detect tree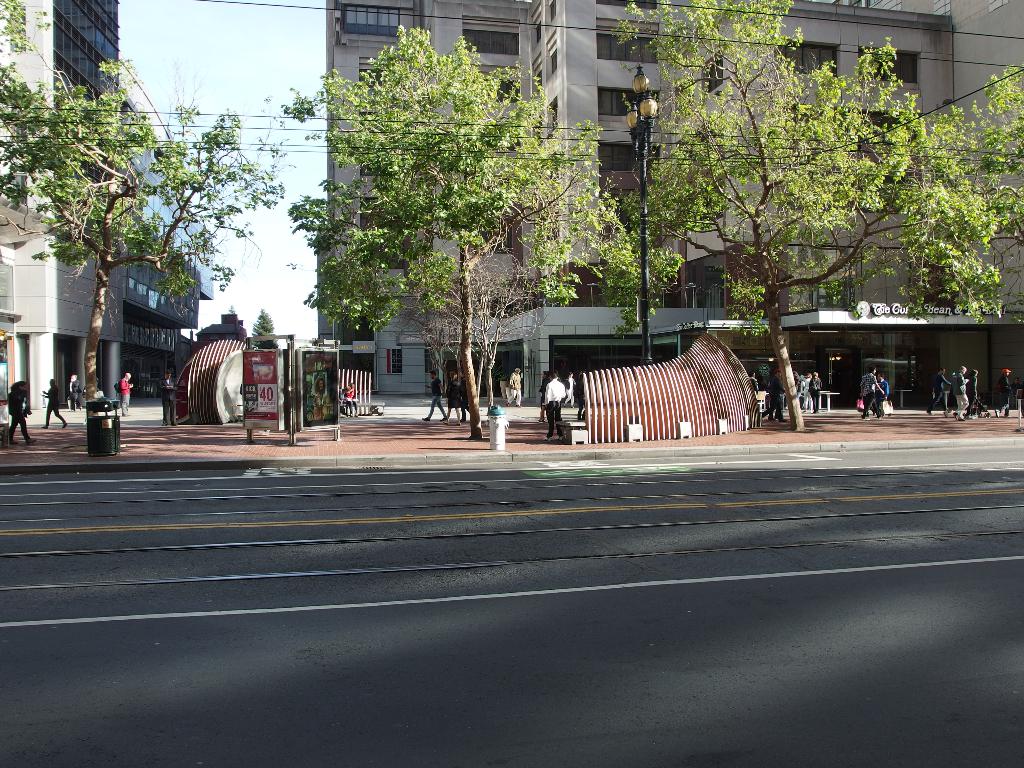
[254, 307, 282, 346]
